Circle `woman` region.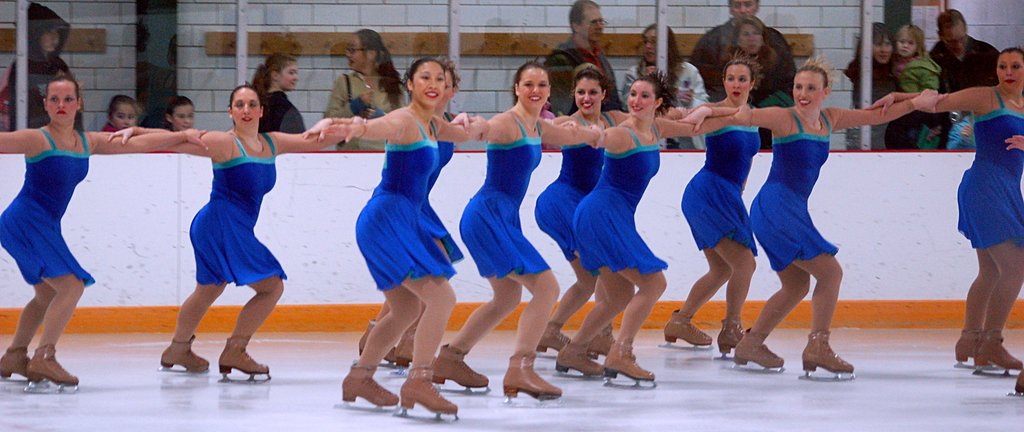
Region: (621,25,710,159).
